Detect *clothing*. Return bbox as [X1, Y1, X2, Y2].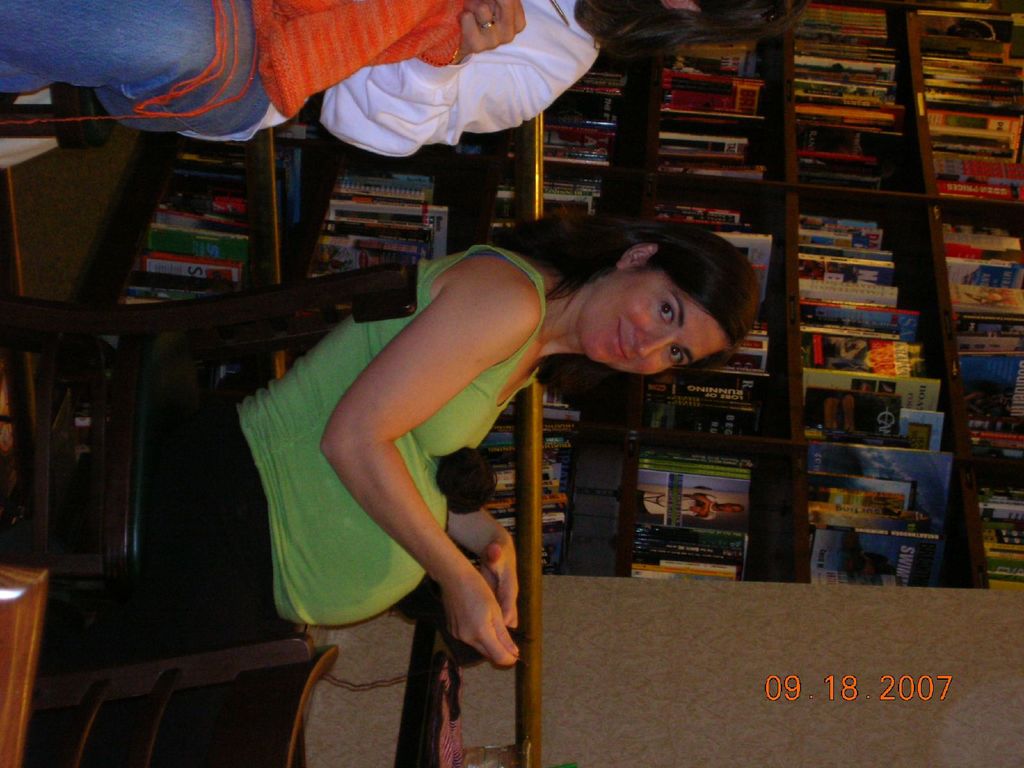
[0, 0, 605, 142].
